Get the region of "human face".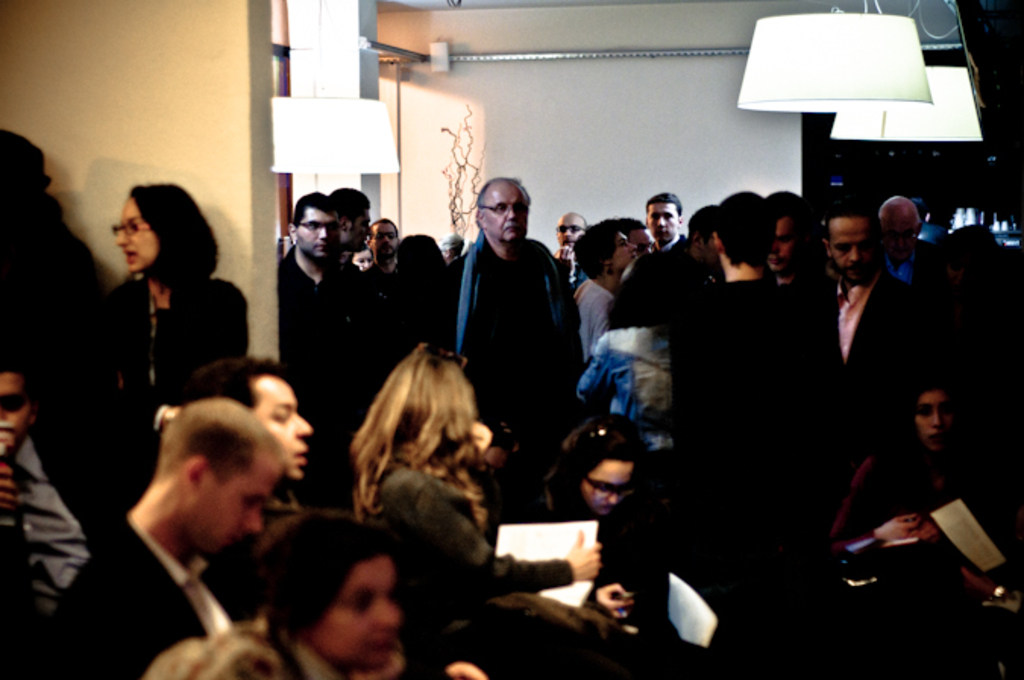
pyautogui.locateOnScreen(196, 454, 278, 551).
